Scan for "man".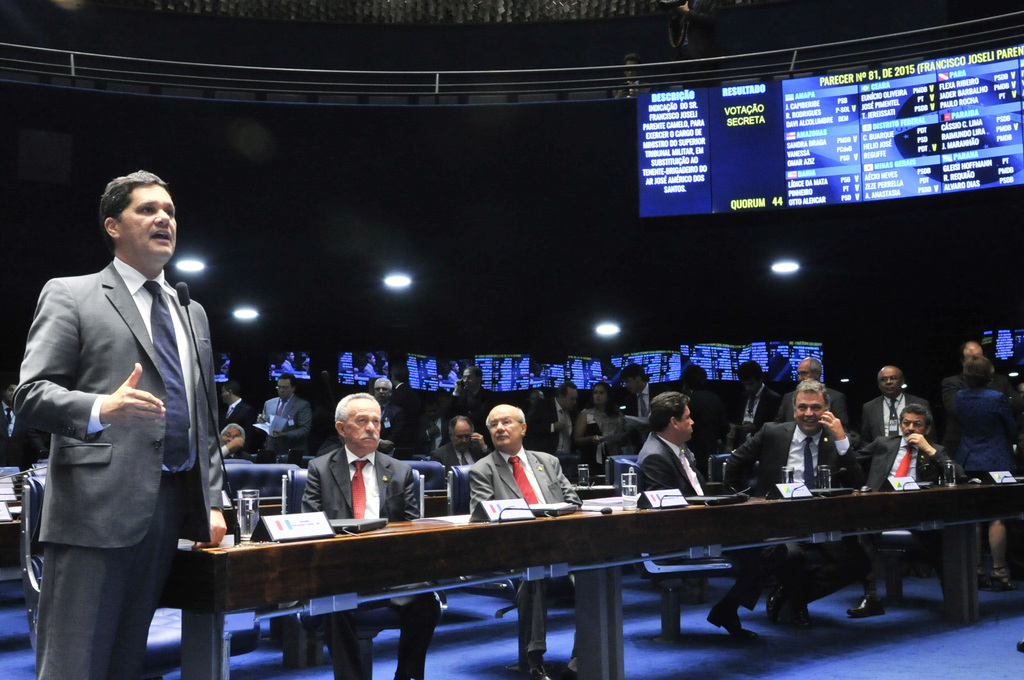
Scan result: (845,400,956,614).
